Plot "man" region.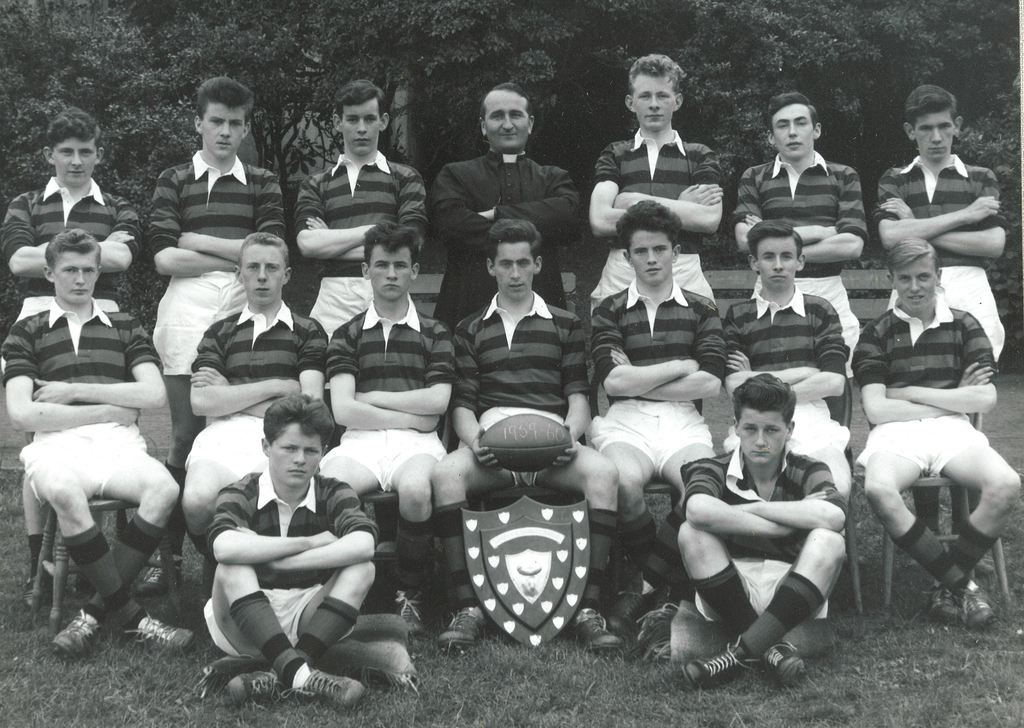
Plotted at l=324, t=226, r=443, b=635.
